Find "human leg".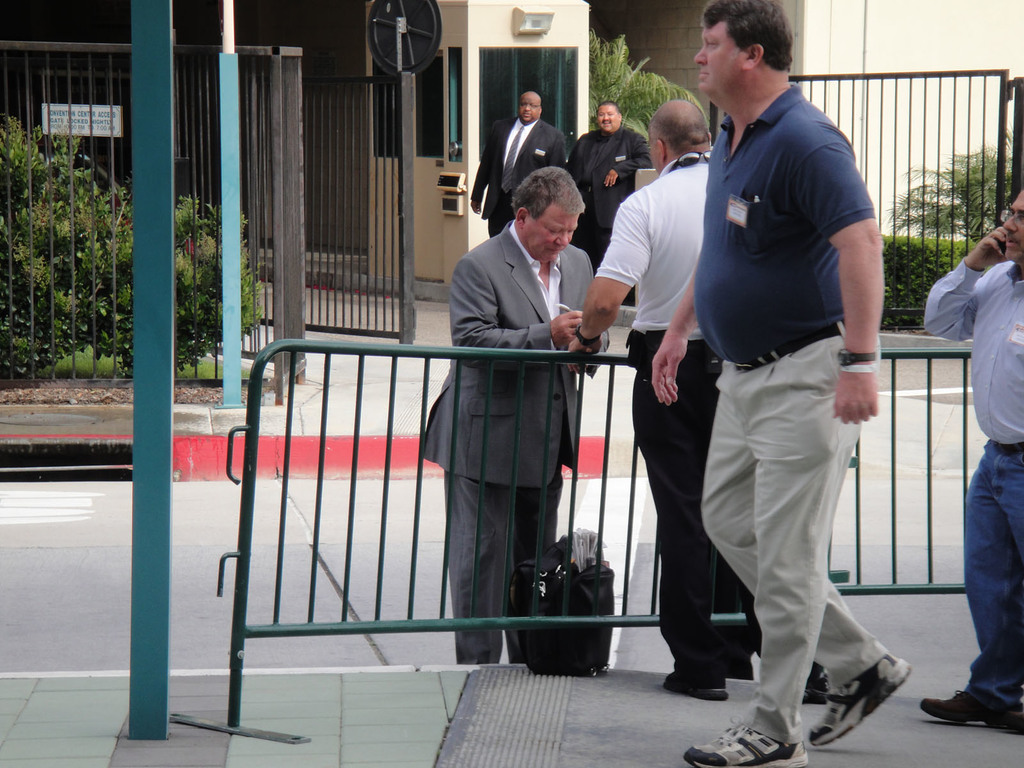
rect(446, 467, 515, 662).
